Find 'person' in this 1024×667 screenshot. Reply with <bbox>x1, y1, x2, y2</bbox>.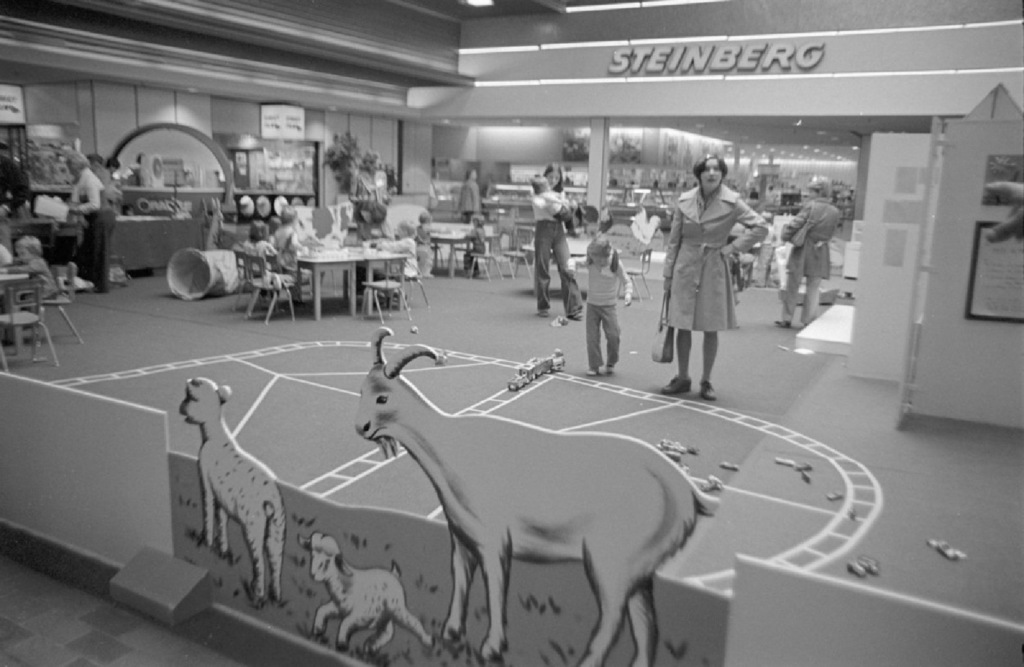
<bbox>65, 154, 113, 288</bbox>.
